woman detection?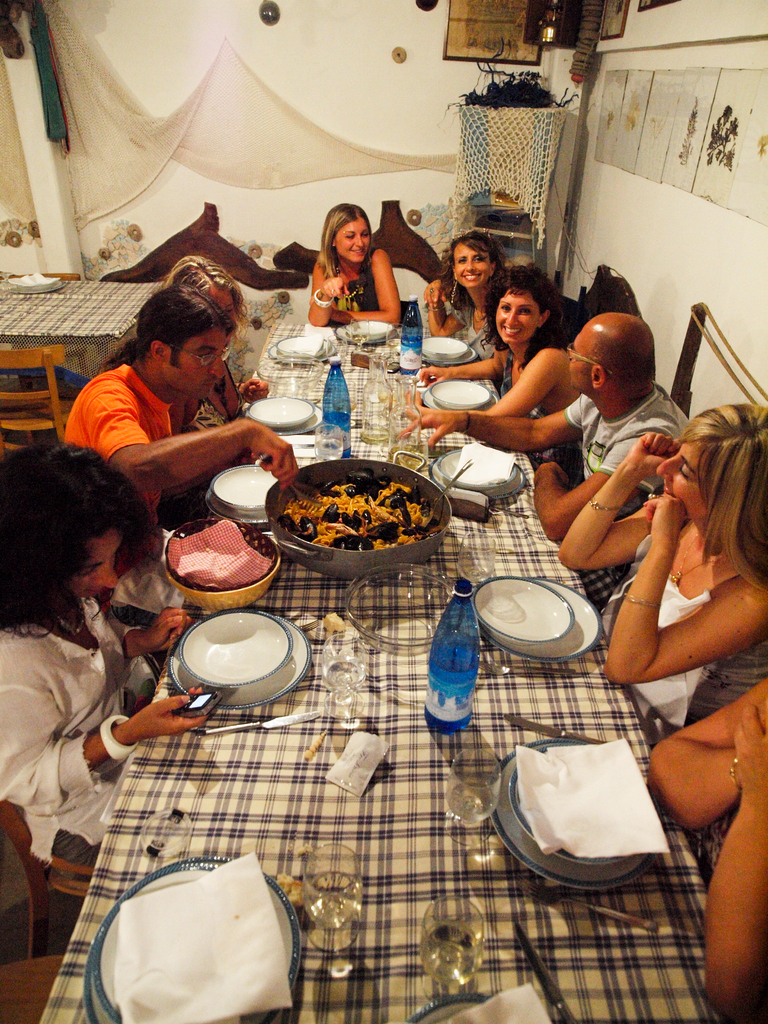
detection(0, 428, 222, 888)
